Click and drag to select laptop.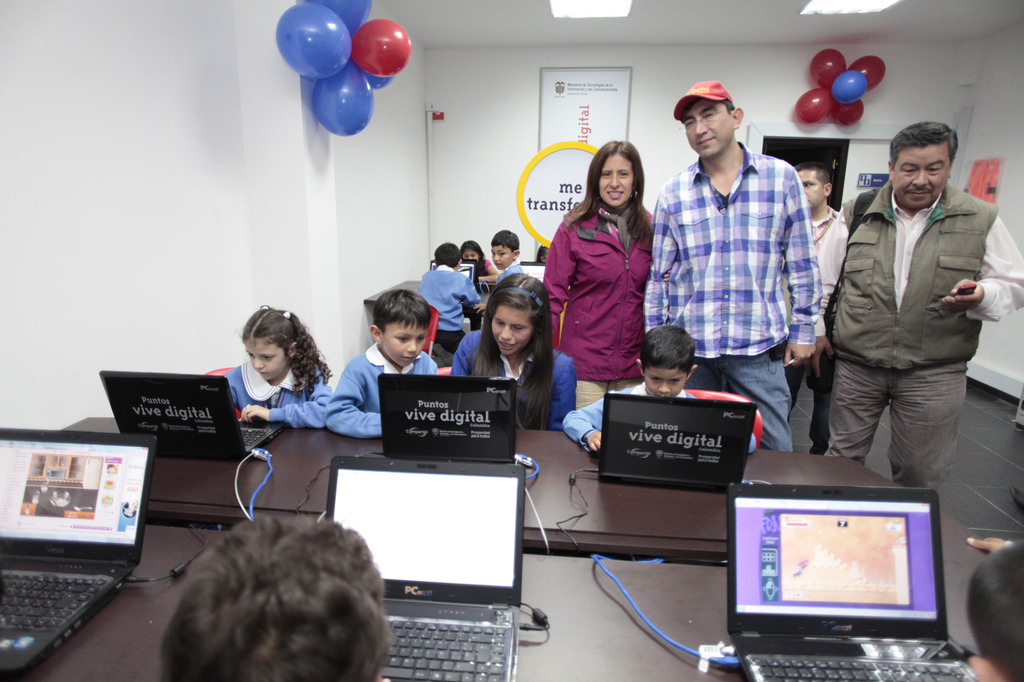
Selection: select_region(597, 392, 758, 492).
